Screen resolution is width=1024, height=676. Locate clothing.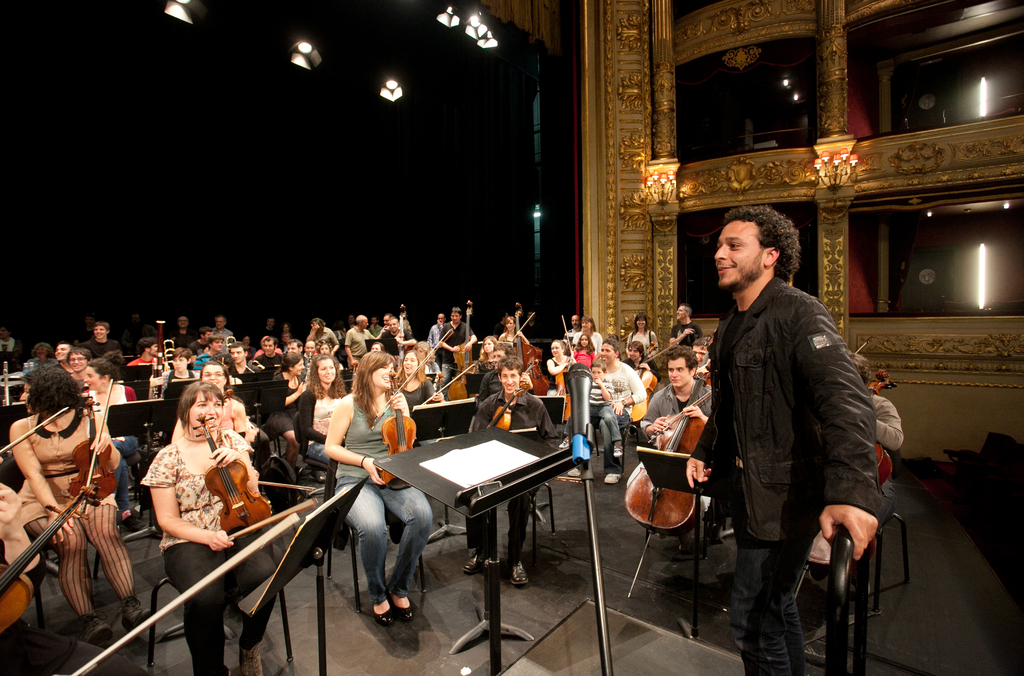
crop(597, 351, 646, 464).
